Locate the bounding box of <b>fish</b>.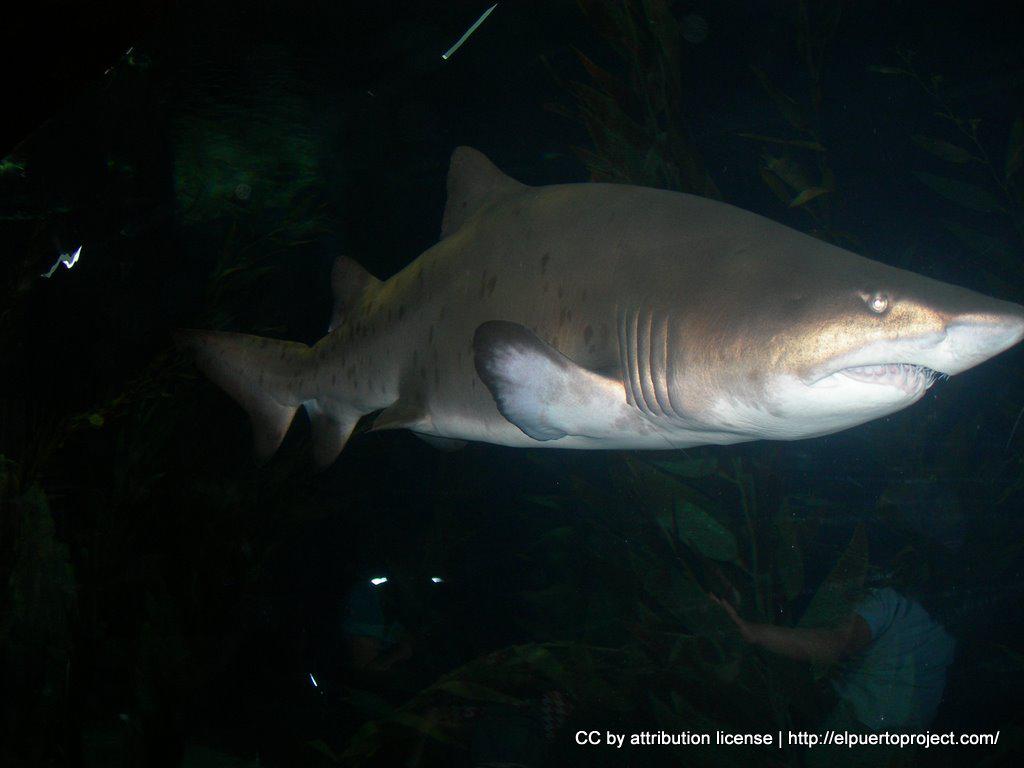
Bounding box: 189, 138, 1023, 476.
